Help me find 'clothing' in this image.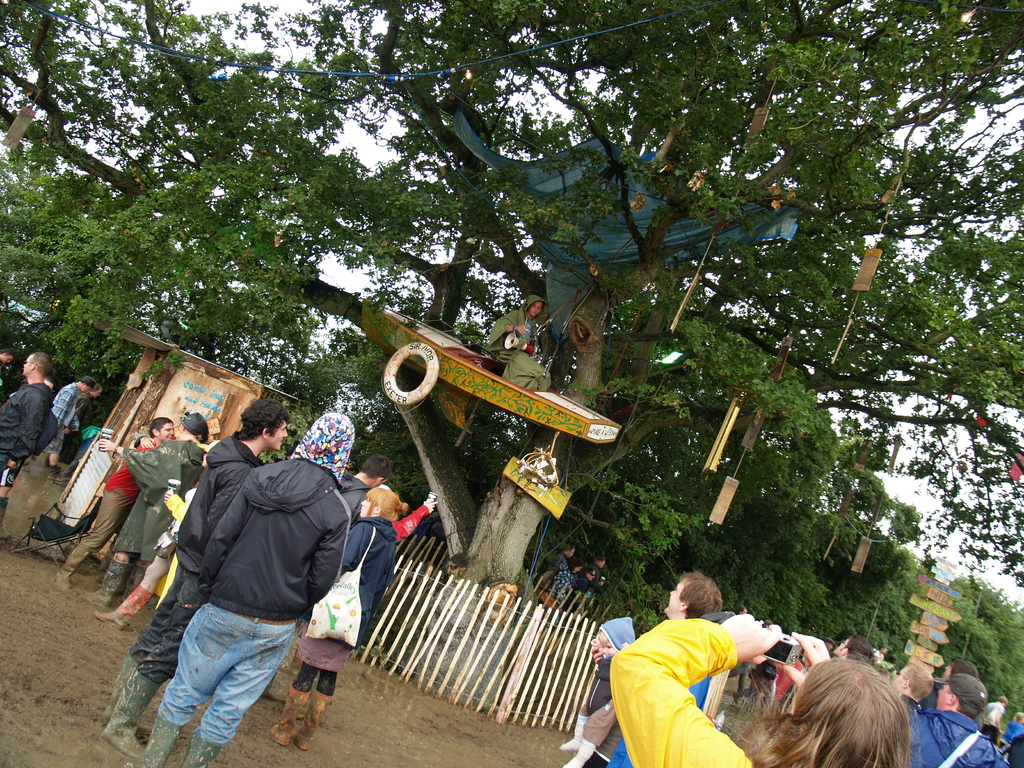
Found it: (0,354,1,376).
